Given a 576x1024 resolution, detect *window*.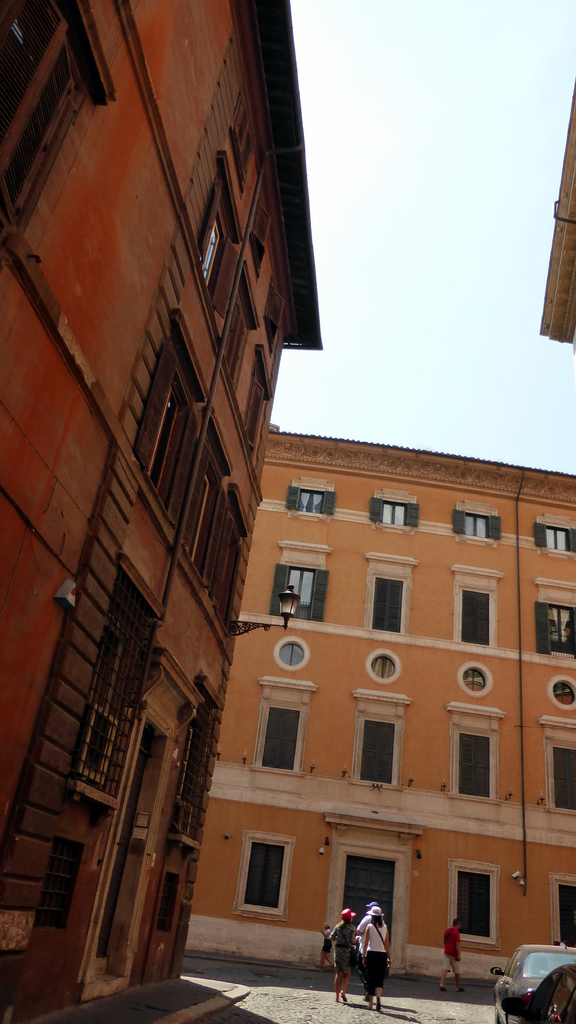
left=559, top=890, right=575, bottom=953.
